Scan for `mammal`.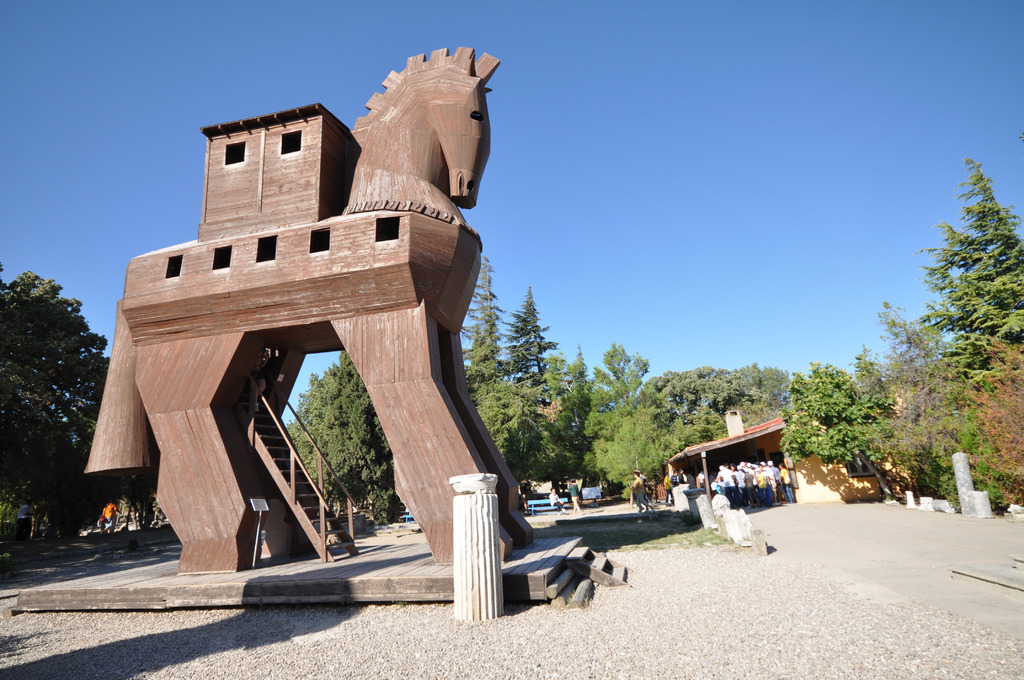
Scan result: x1=548 y1=486 x2=567 y2=514.
